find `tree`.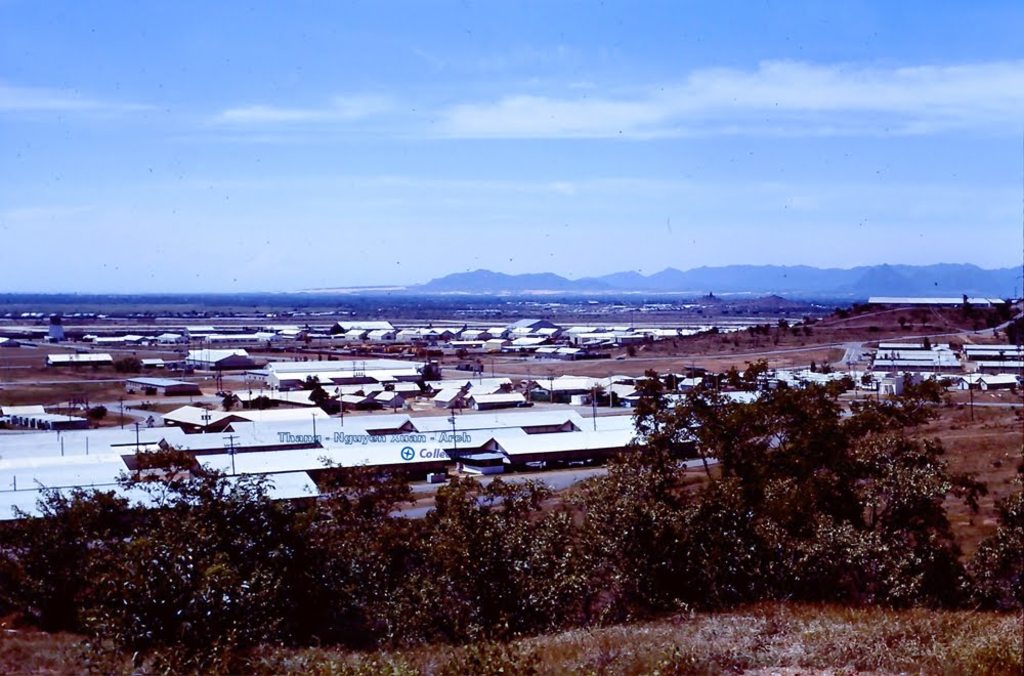
(628,354,986,534).
